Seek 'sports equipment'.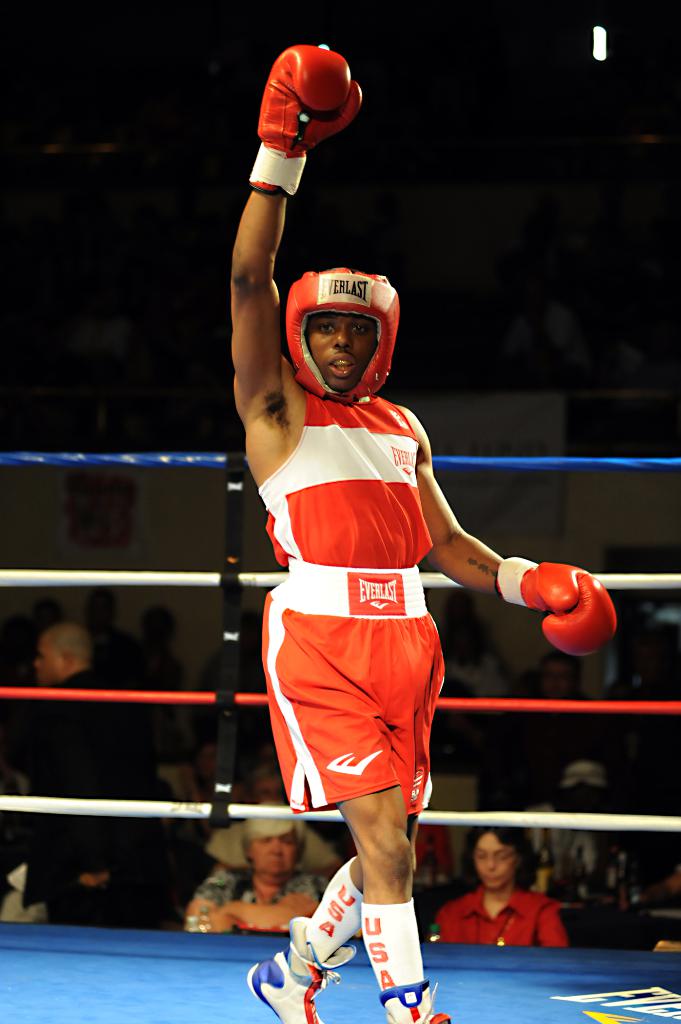
x1=497 y1=548 x2=611 y2=662.
